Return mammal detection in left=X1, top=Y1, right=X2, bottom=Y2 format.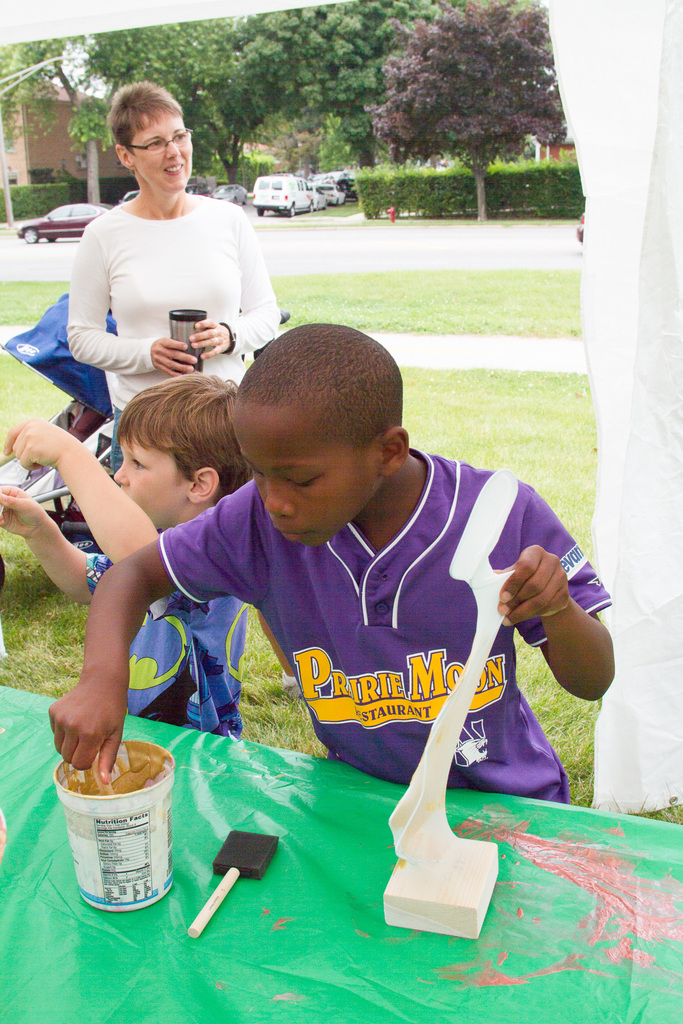
left=0, top=371, right=254, bottom=736.
